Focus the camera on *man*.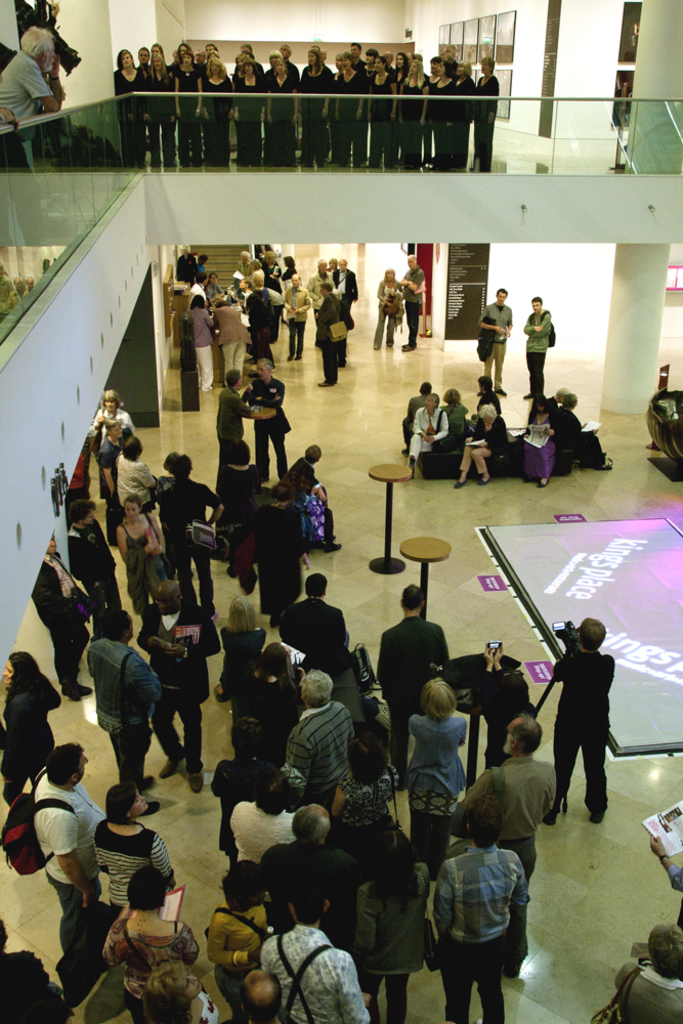
Focus region: 30,739,106,998.
